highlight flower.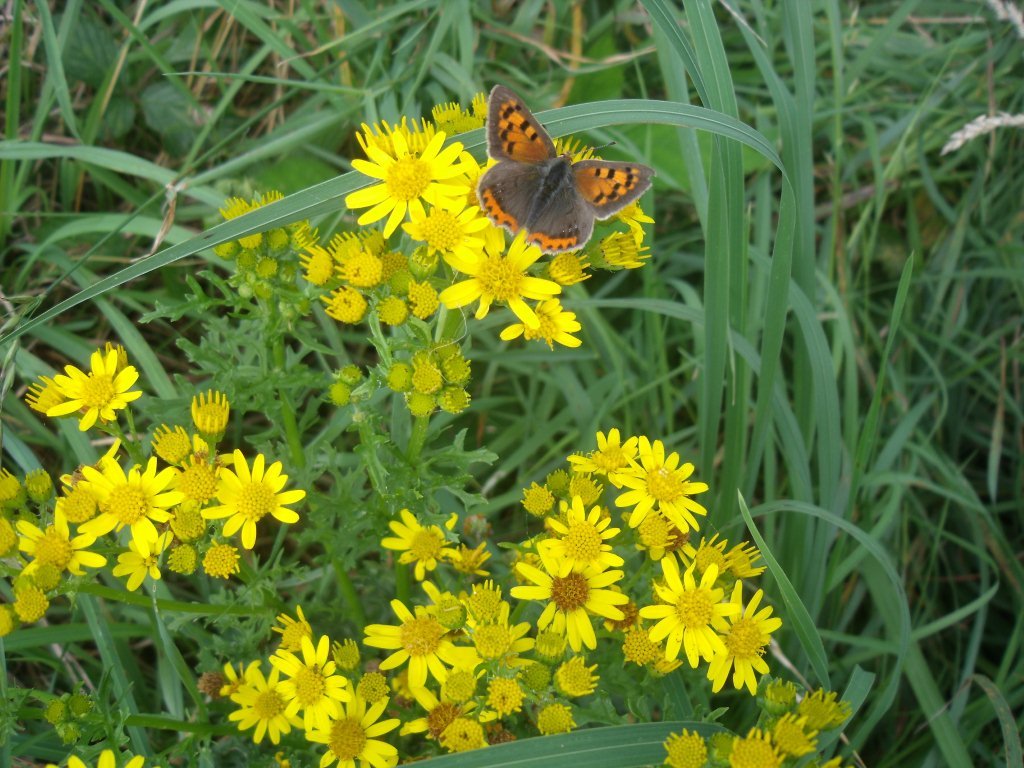
Highlighted region: (x1=824, y1=754, x2=843, y2=767).
